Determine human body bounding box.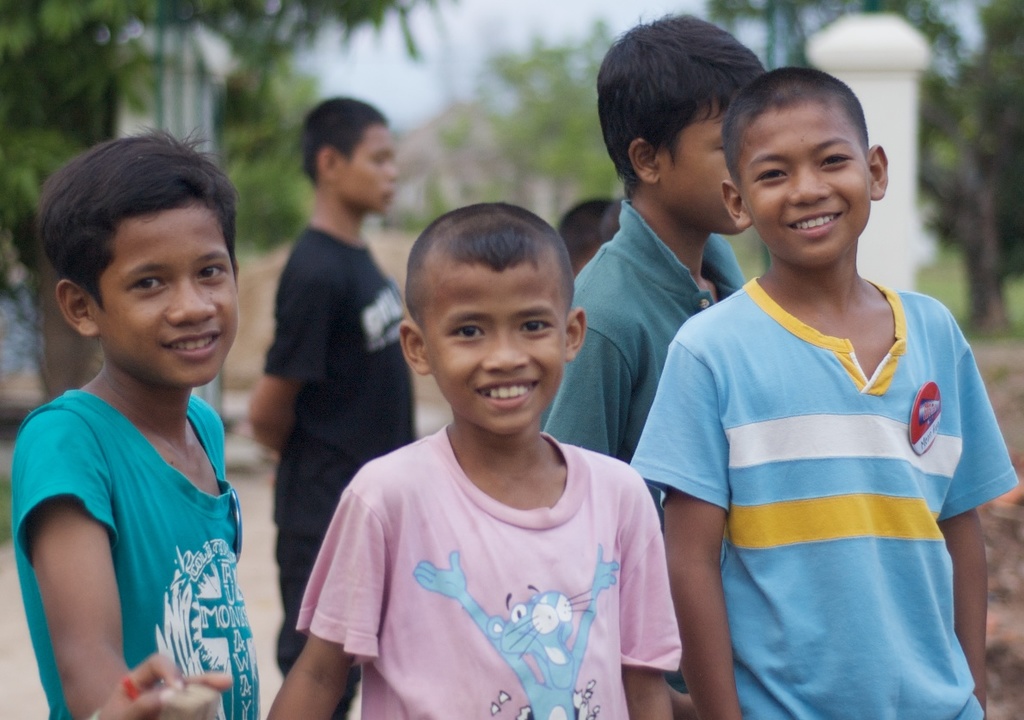
Determined: select_region(246, 222, 420, 719).
